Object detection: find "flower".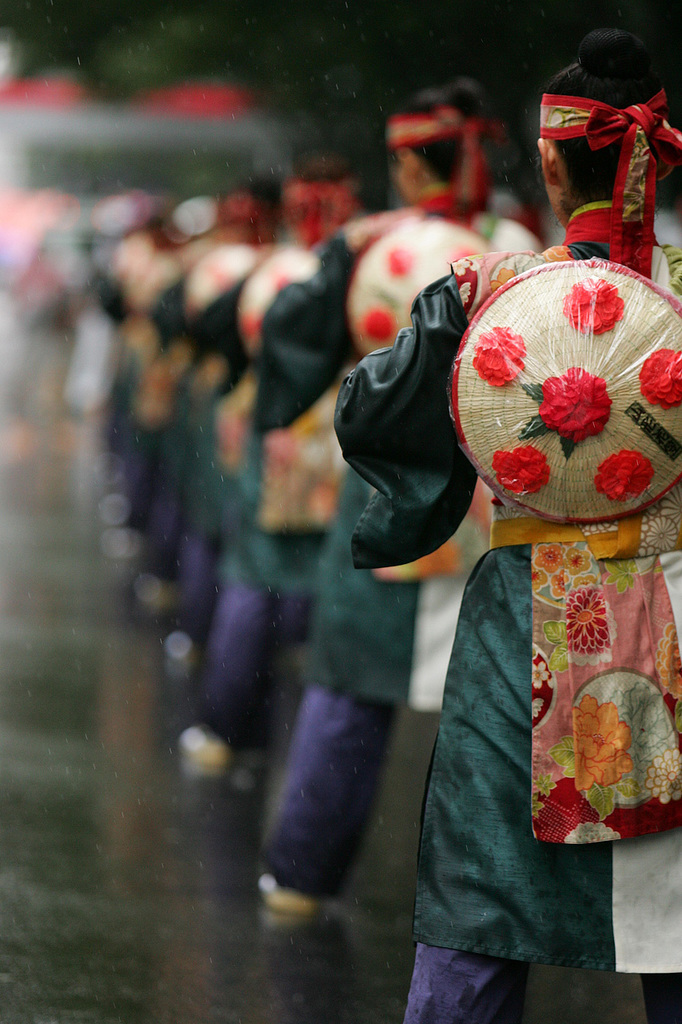
l=592, t=456, r=662, b=506.
